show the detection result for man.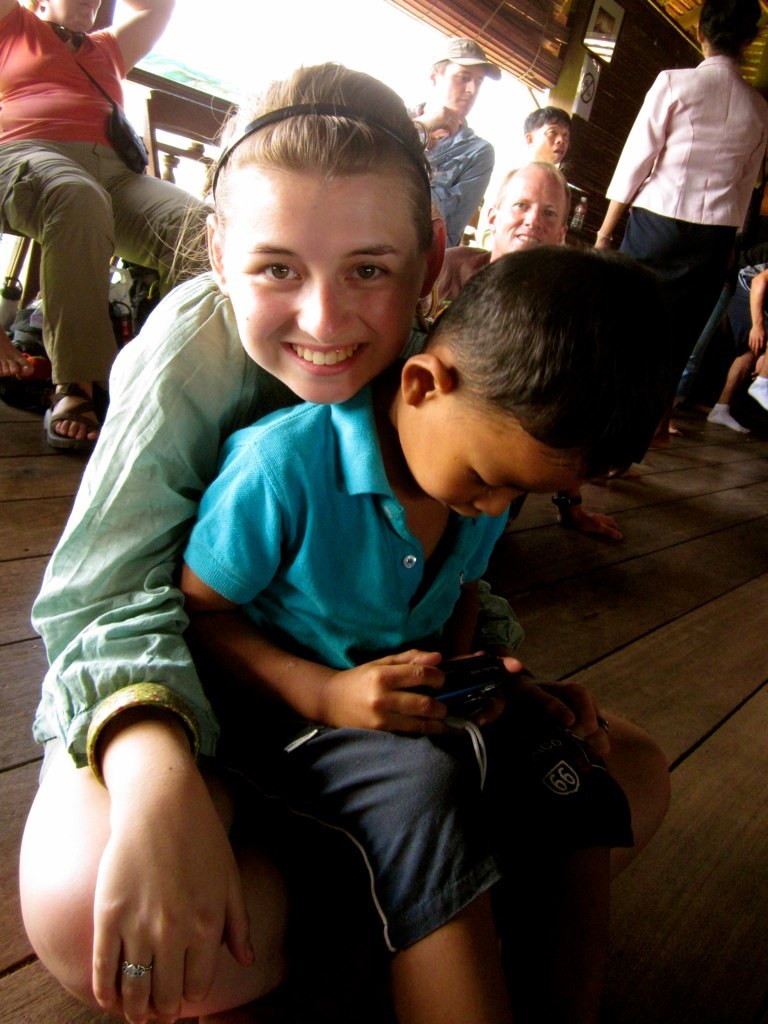
<bbox>411, 33, 508, 243</bbox>.
